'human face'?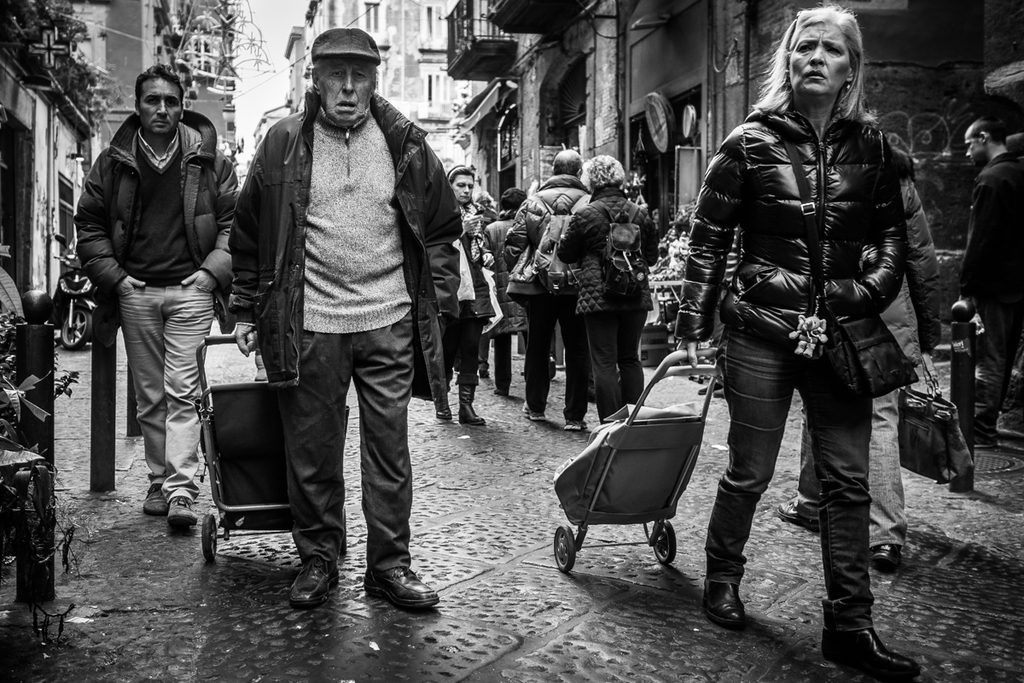
{"x1": 136, "y1": 75, "x2": 177, "y2": 142}
